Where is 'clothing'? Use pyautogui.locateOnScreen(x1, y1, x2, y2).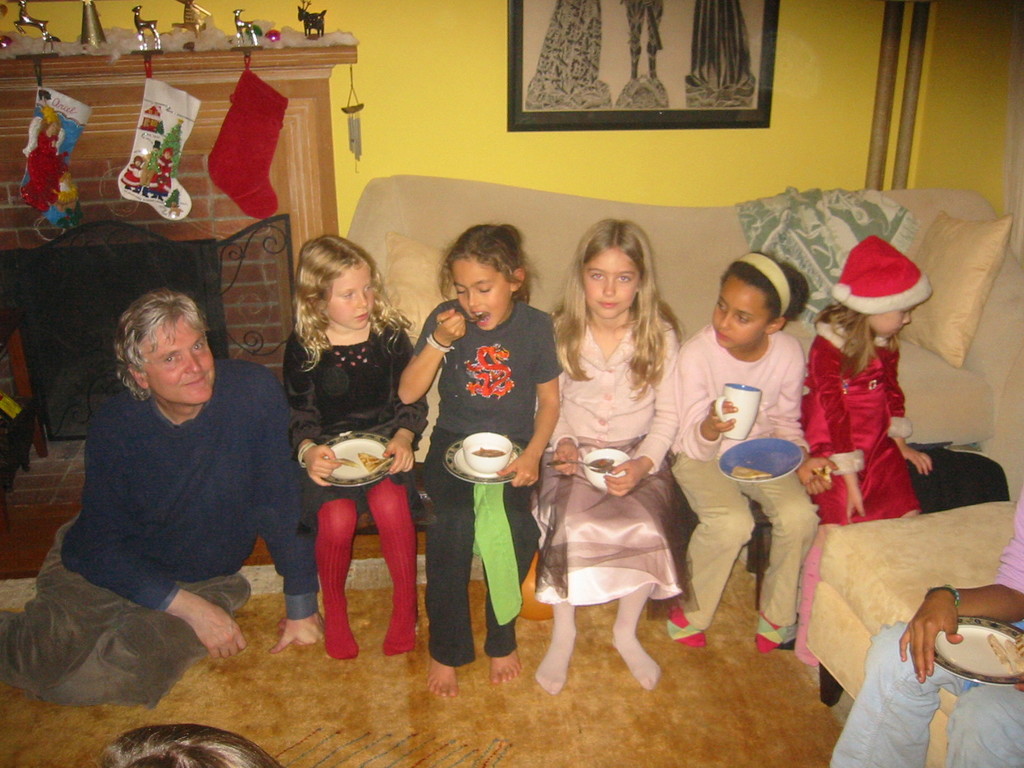
pyautogui.locateOnScreen(532, 296, 688, 642).
